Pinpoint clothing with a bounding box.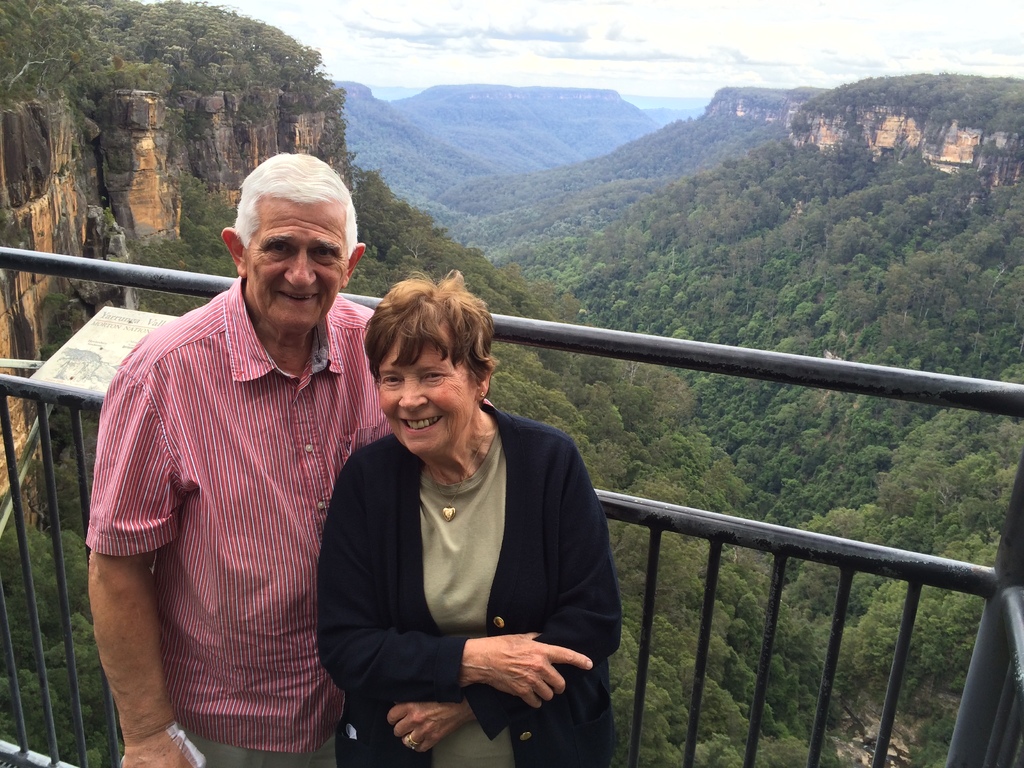
{"left": 88, "top": 269, "right": 394, "bottom": 767}.
